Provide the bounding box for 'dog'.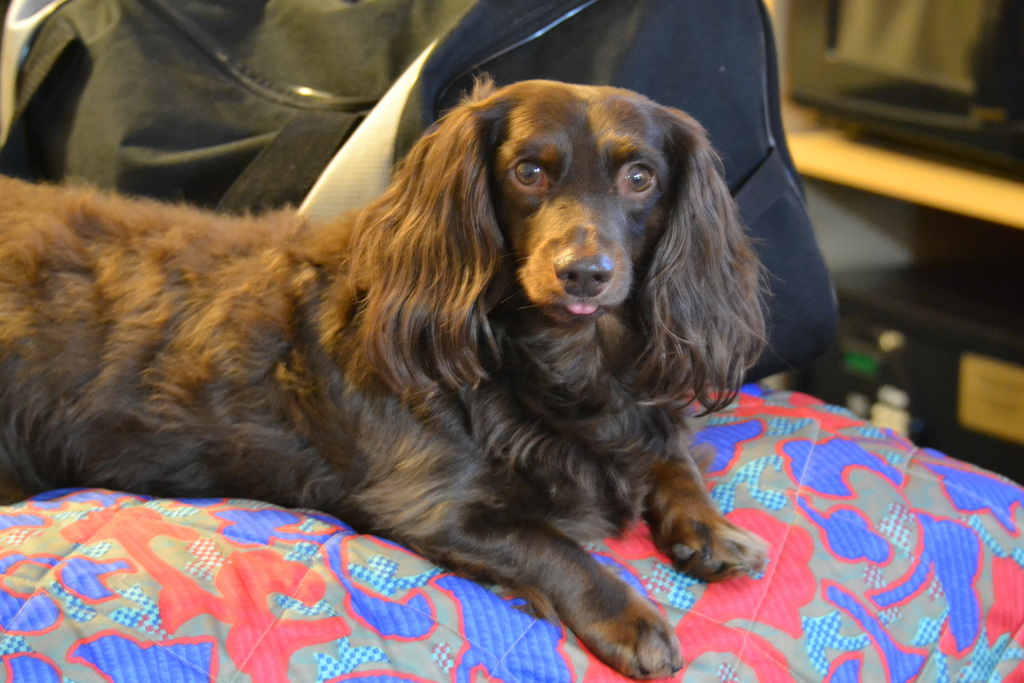
box=[0, 72, 788, 682].
